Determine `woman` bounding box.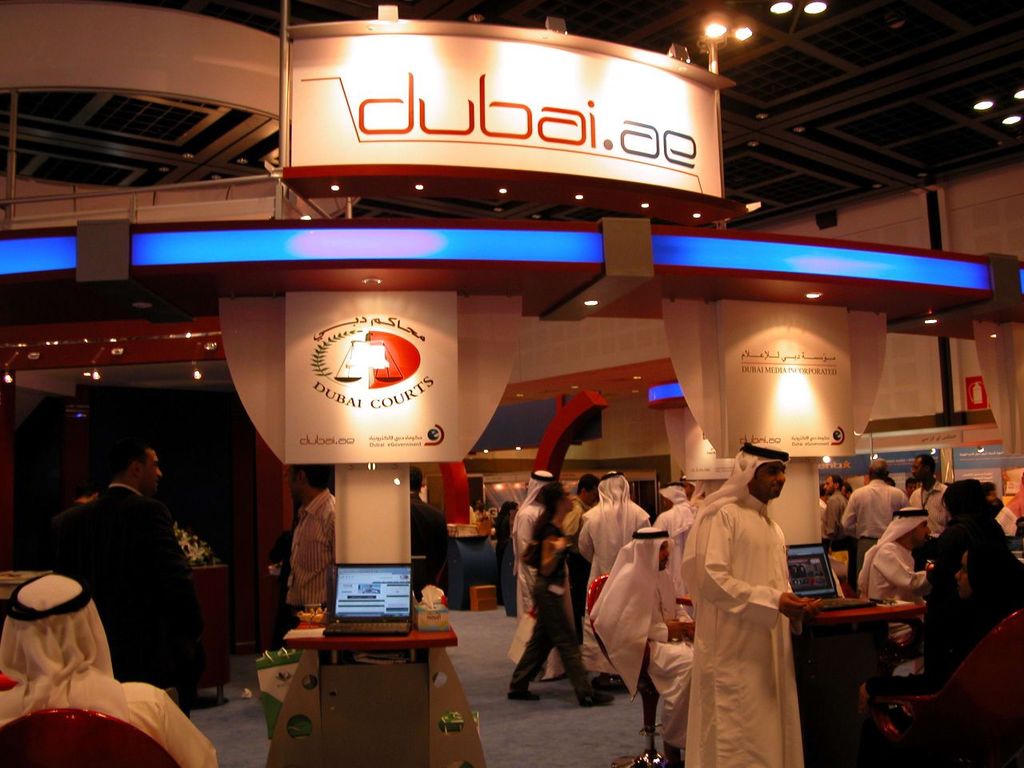
Determined: [857, 546, 1019, 734].
